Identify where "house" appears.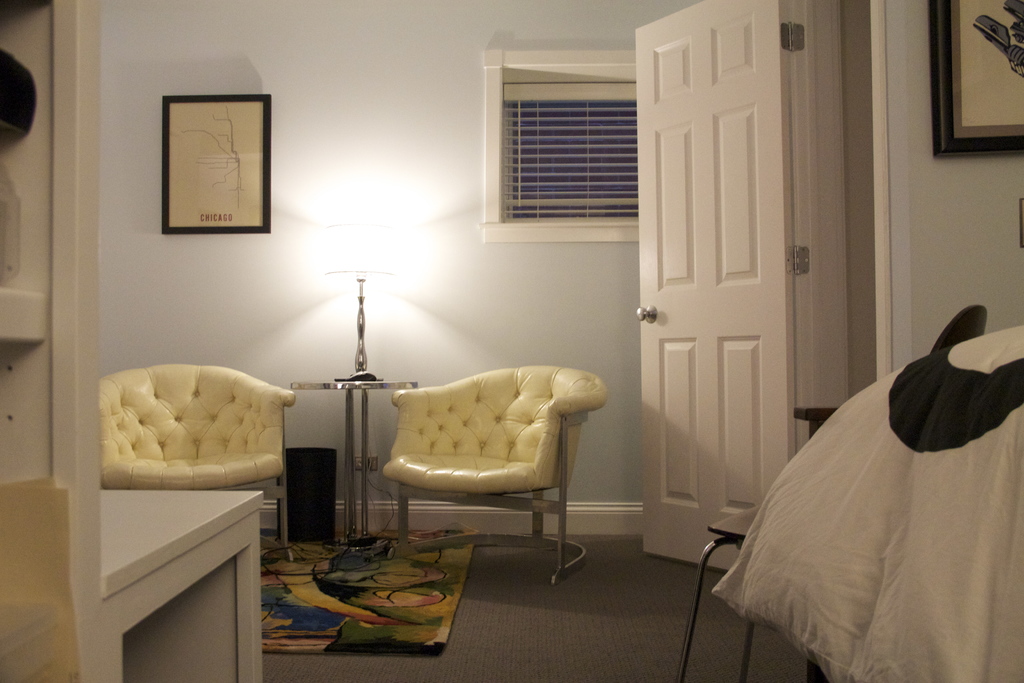
Appears at bbox=(0, 0, 1021, 682).
